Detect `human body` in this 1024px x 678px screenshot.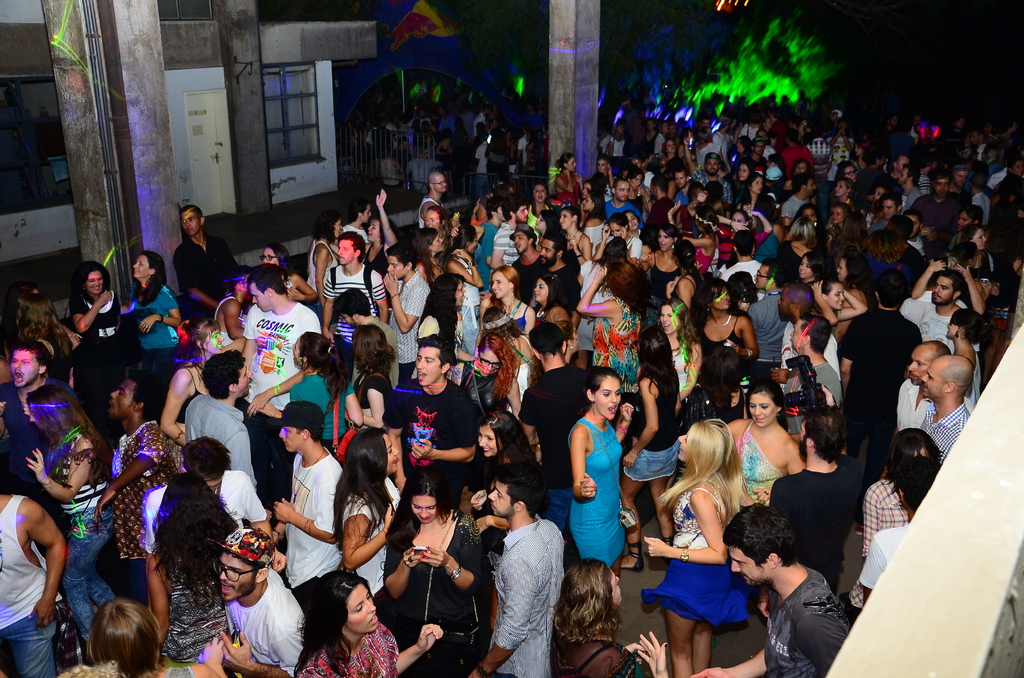
Detection: 591/206/641/261.
